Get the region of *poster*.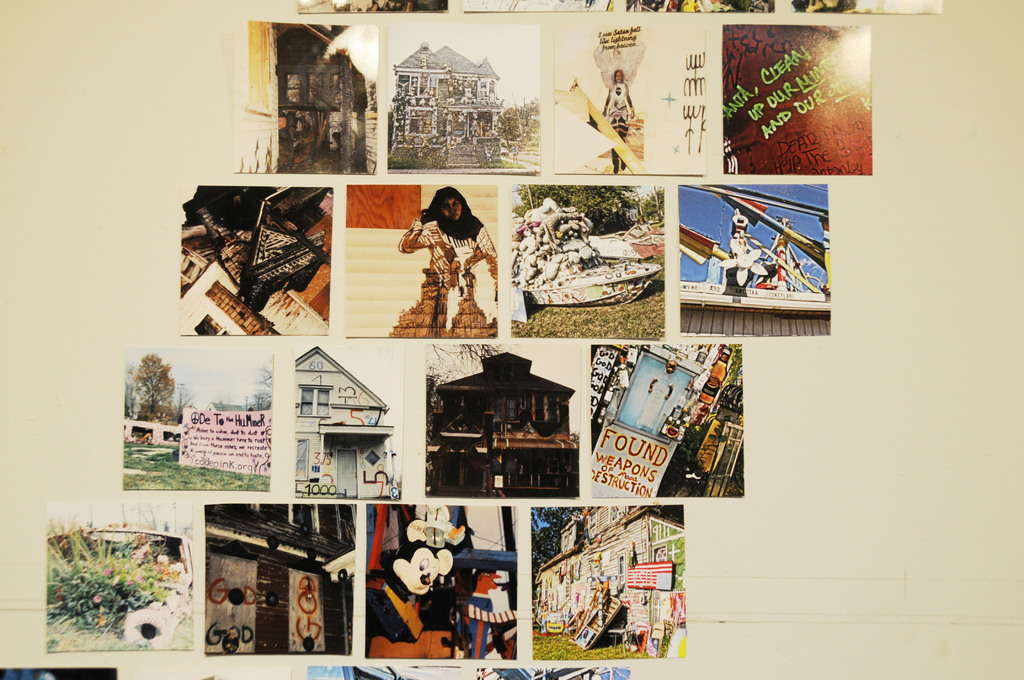
(476, 668, 634, 679).
